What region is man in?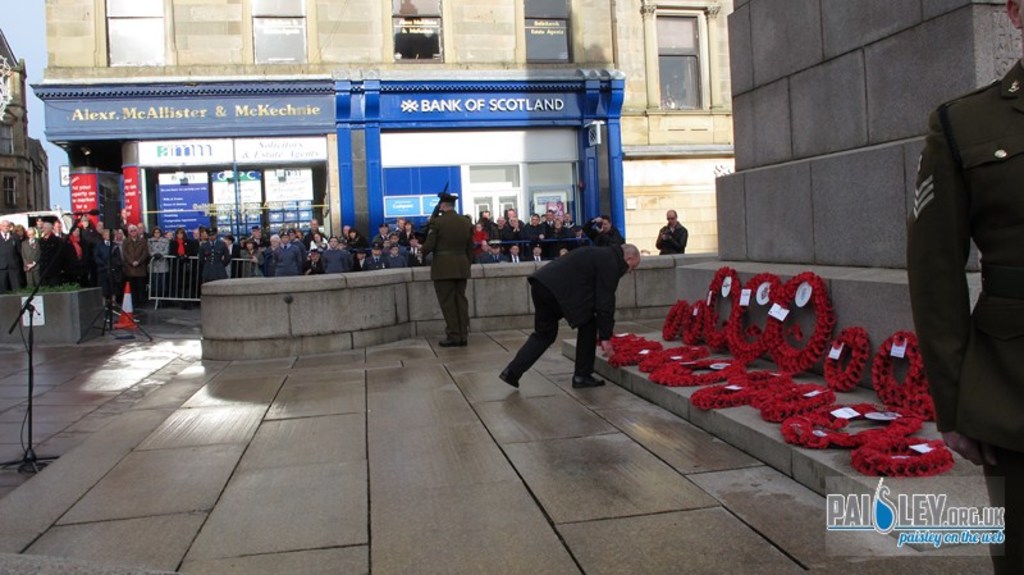
locate(509, 242, 522, 260).
